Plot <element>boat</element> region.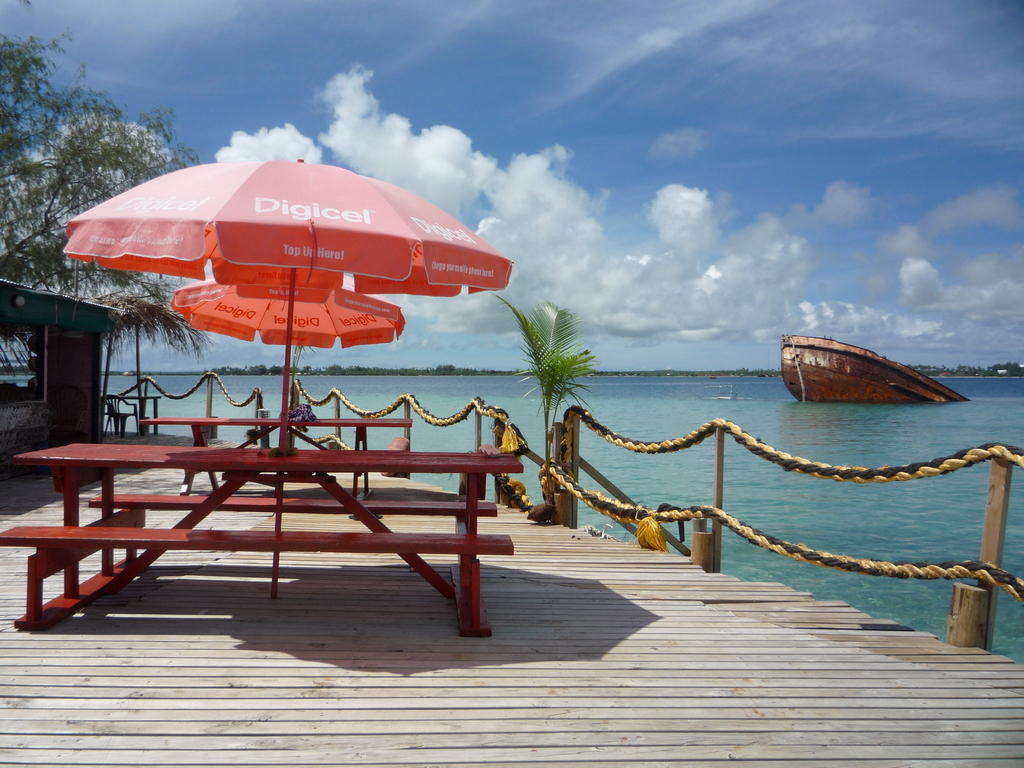
Plotted at pyautogui.locateOnScreen(762, 328, 961, 406).
